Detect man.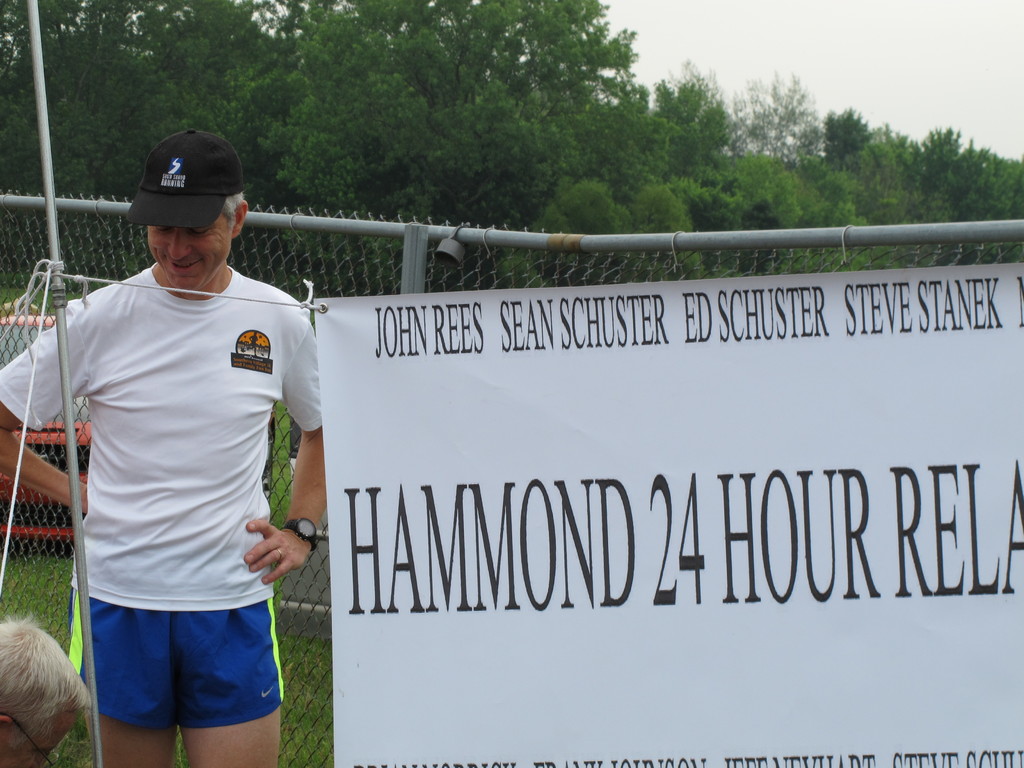
Detected at x1=0 y1=612 x2=93 y2=767.
